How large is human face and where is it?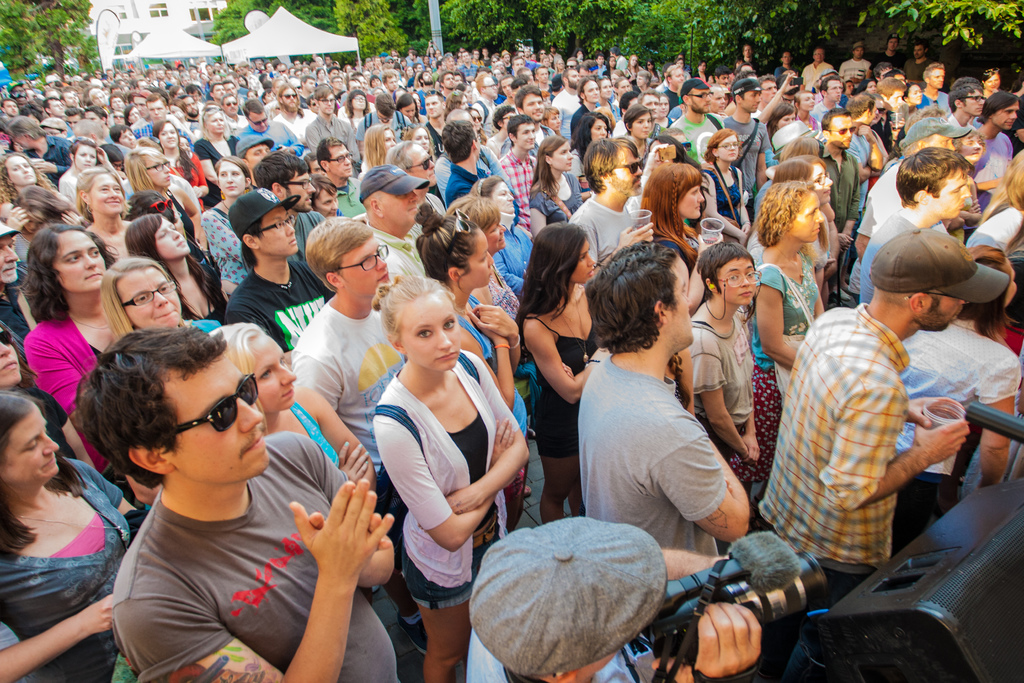
Bounding box: Rect(251, 336, 300, 413).
